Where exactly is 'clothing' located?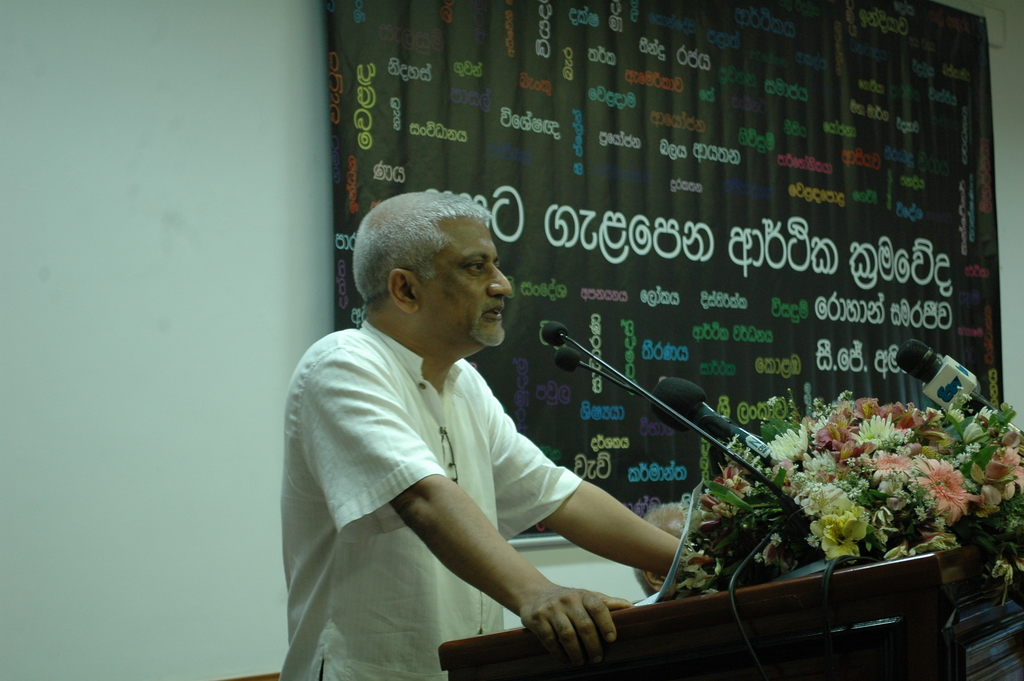
Its bounding box is crop(272, 324, 598, 680).
